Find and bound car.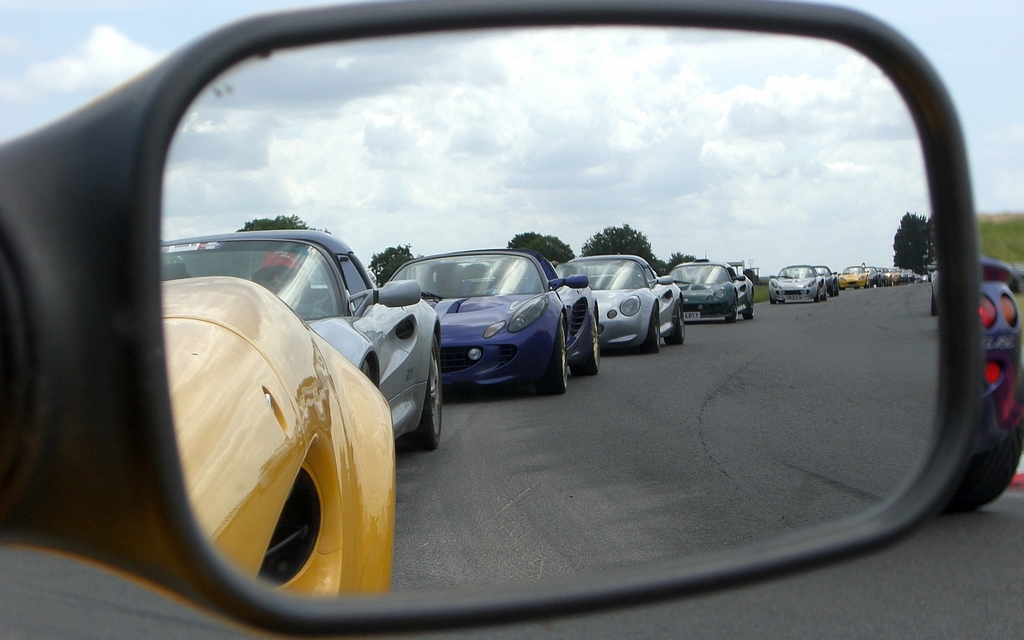
Bound: <region>155, 225, 442, 442</region>.
